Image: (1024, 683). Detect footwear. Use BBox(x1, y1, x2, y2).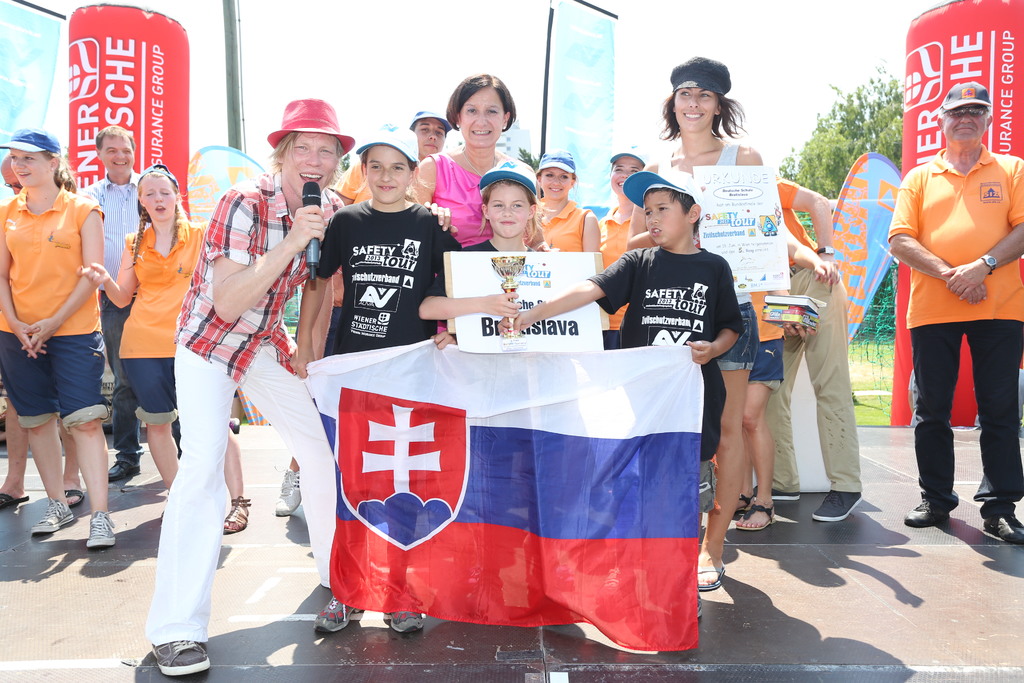
BBox(698, 567, 729, 595).
